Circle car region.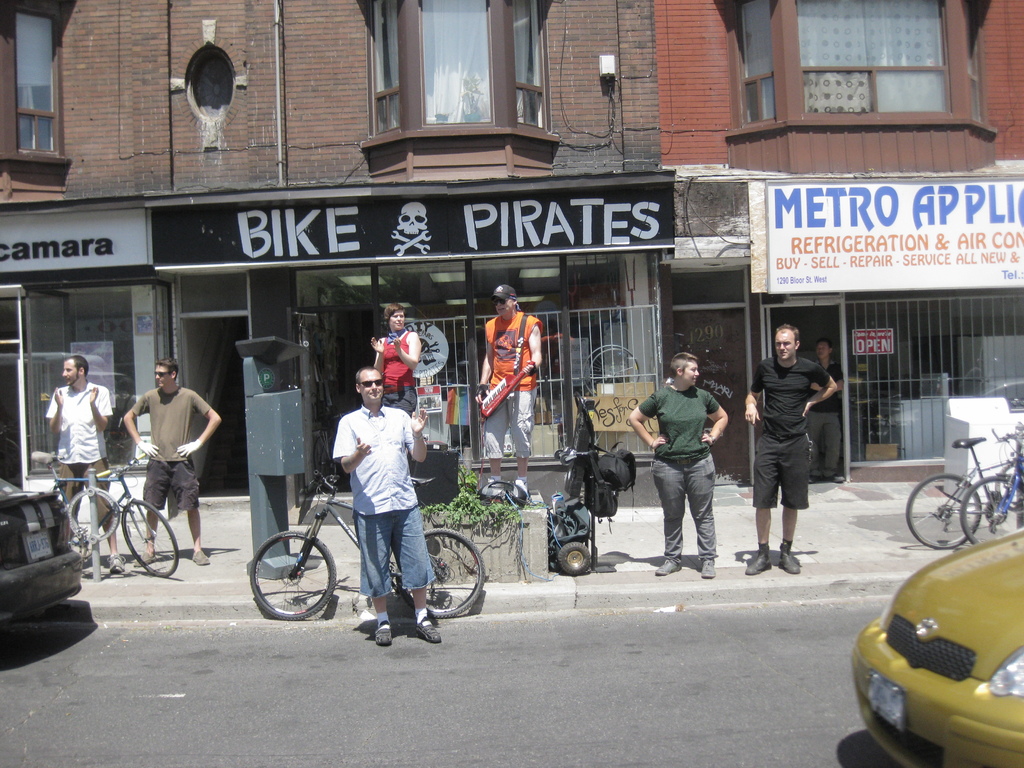
Region: 854 538 1023 767.
